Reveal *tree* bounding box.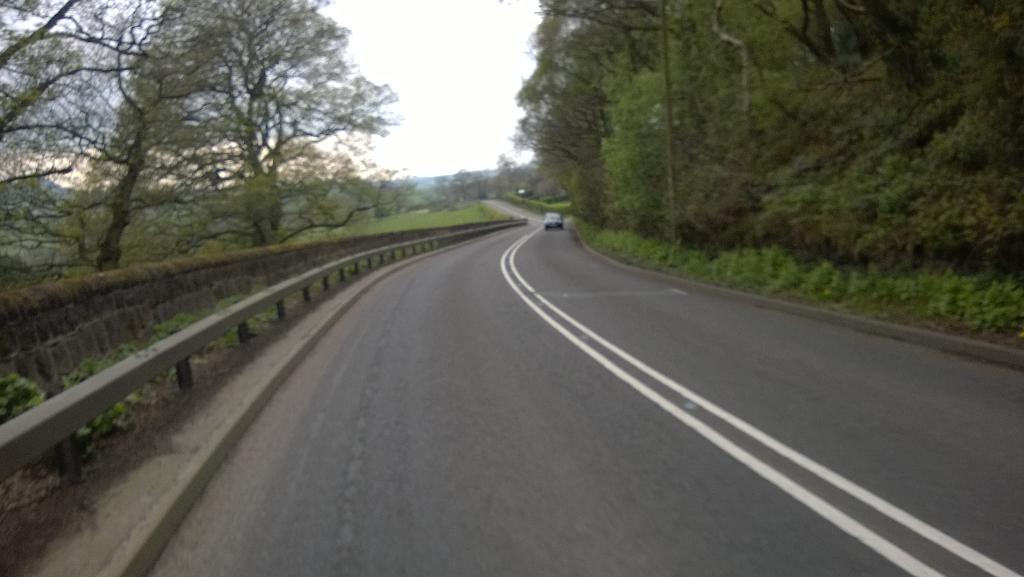
Revealed: (left=0, top=0, right=163, bottom=303).
